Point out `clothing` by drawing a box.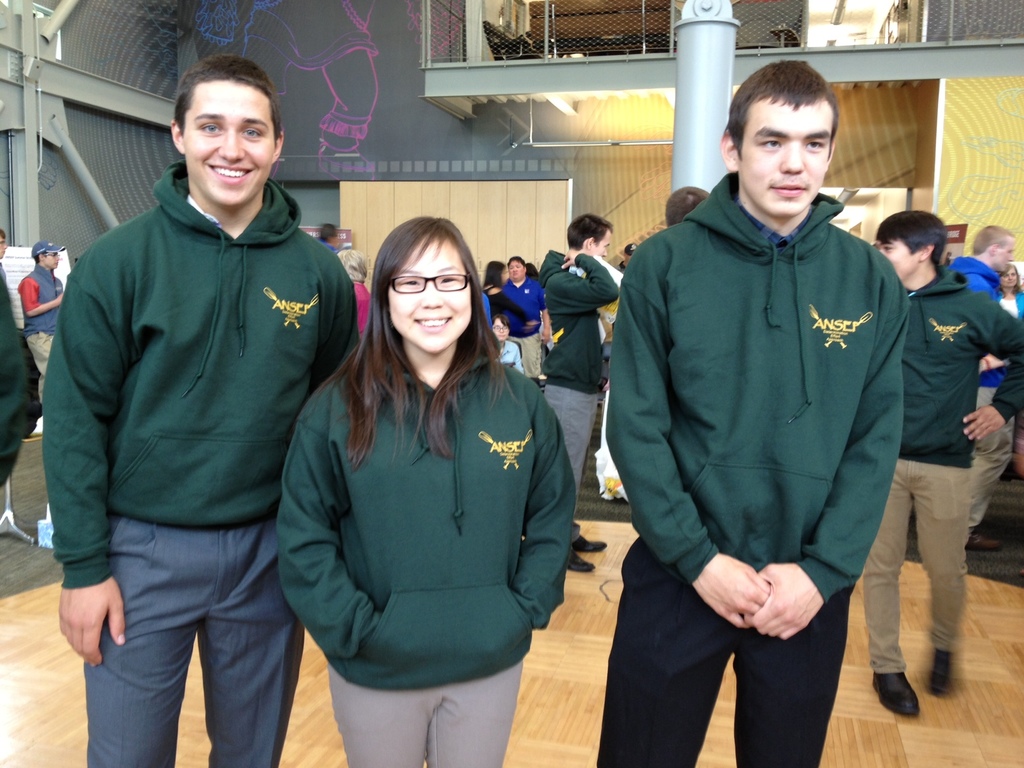
863:269:1023:676.
